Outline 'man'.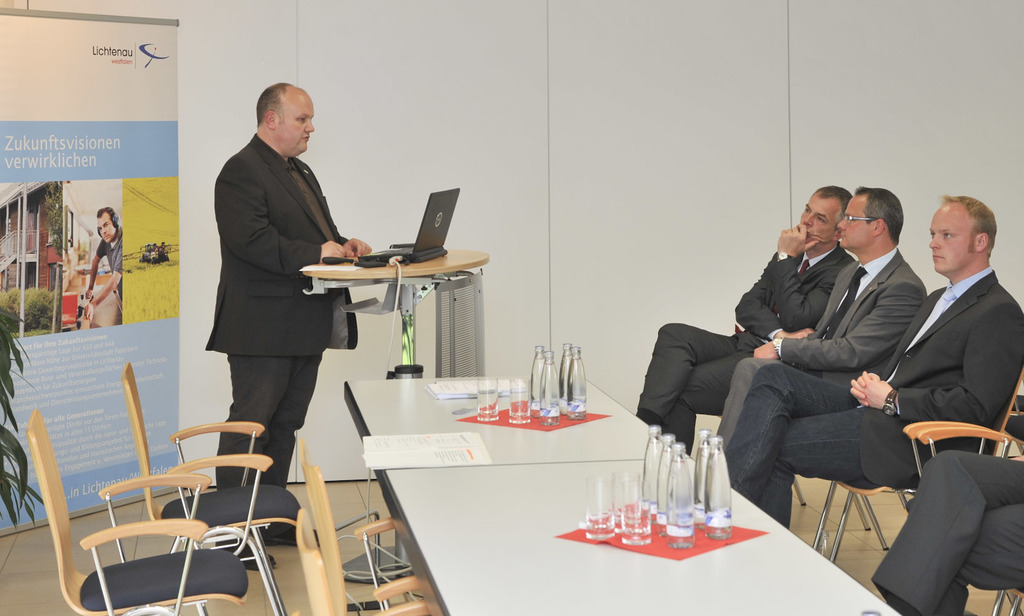
Outline: rect(627, 180, 852, 457).
